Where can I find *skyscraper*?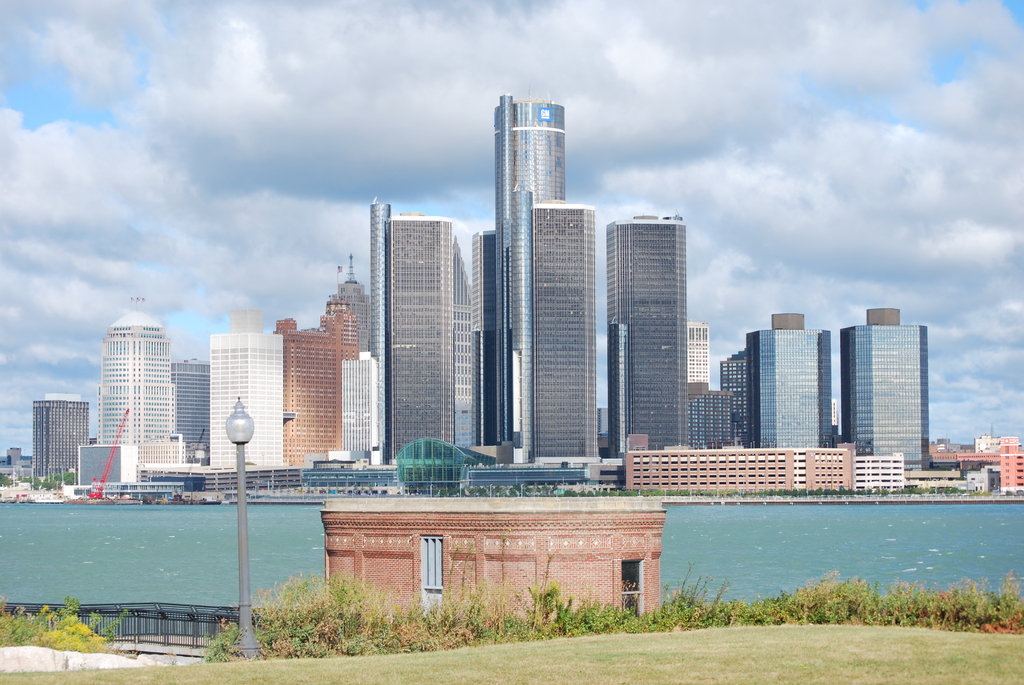
You can find it at <region>602, 211, 687, 447</region>.
